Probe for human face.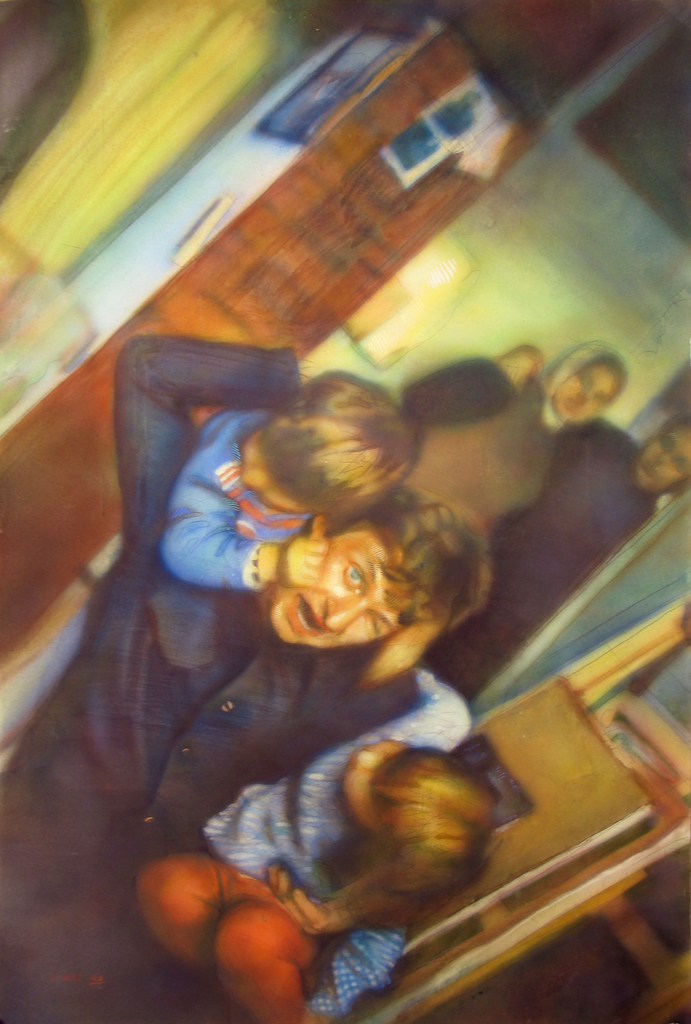
Probe result: <bbox>274, 535, 405, 646</bbox>.
